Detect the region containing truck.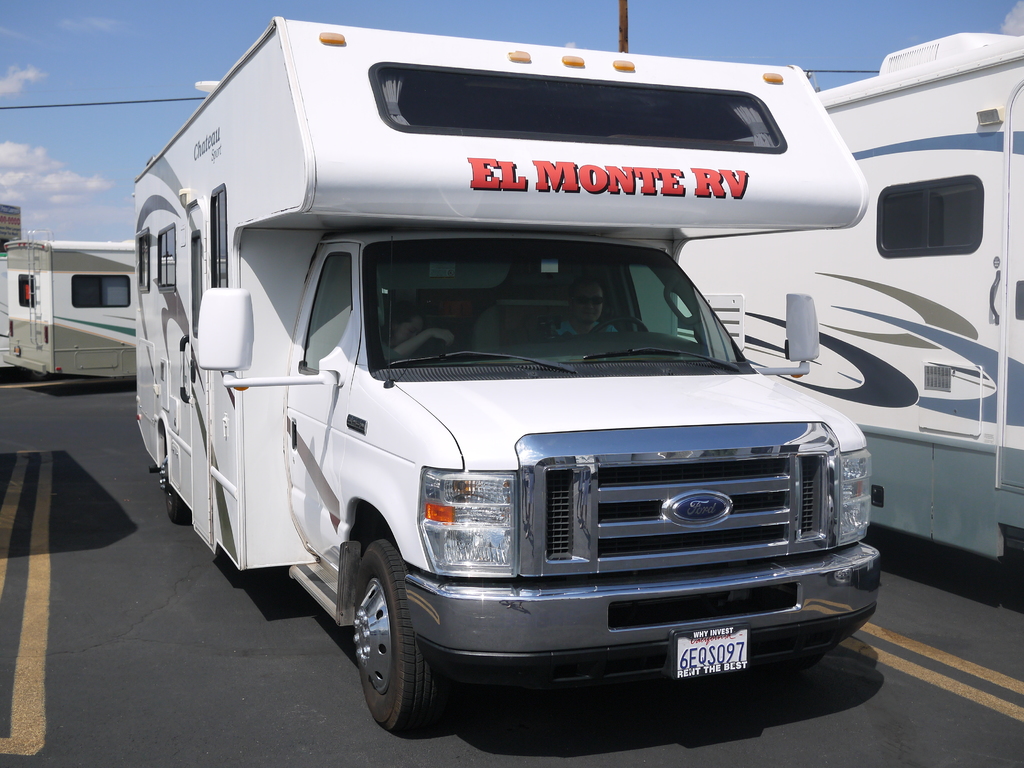
{"left": 620, "top": 0, "right": 1023, "bottom": 575}.
